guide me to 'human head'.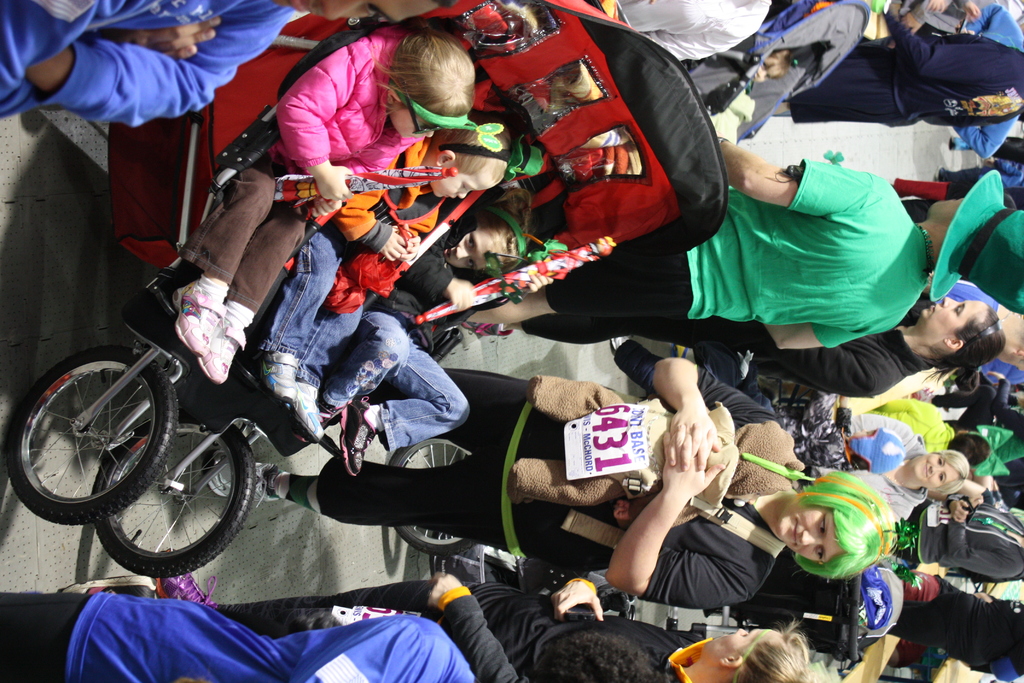
Guidance: {"x1": 388, "y1": 32, "x2": 472, "y2": 136}.
